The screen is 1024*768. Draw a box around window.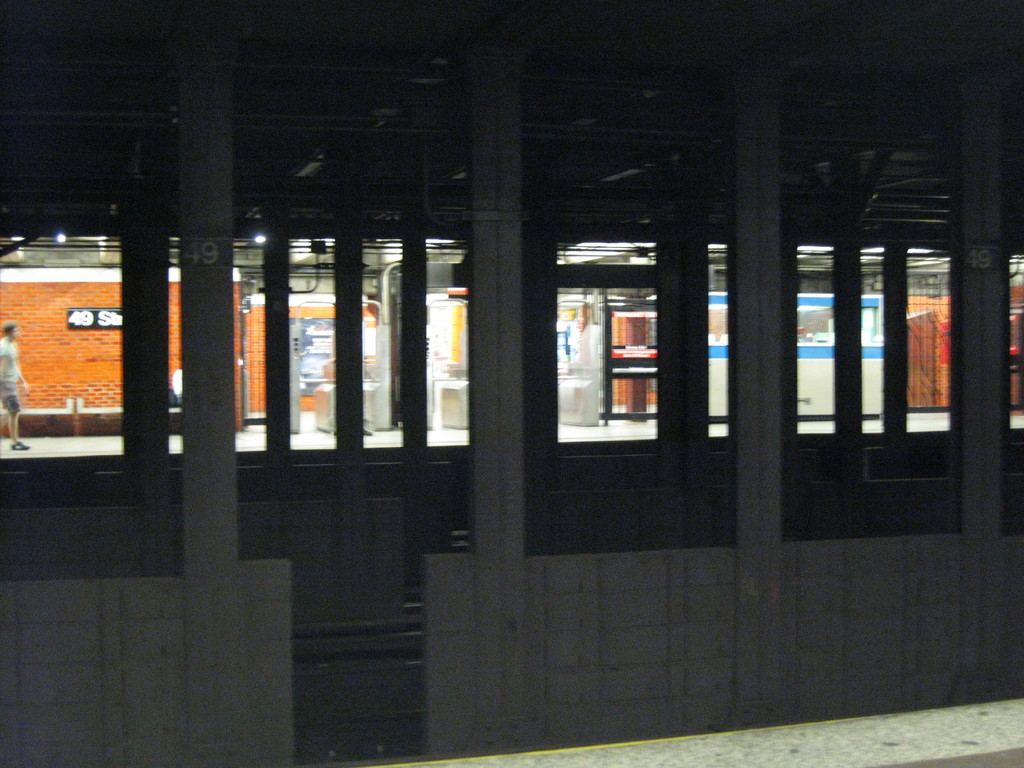
select_region(797, 307, 835, 346).
